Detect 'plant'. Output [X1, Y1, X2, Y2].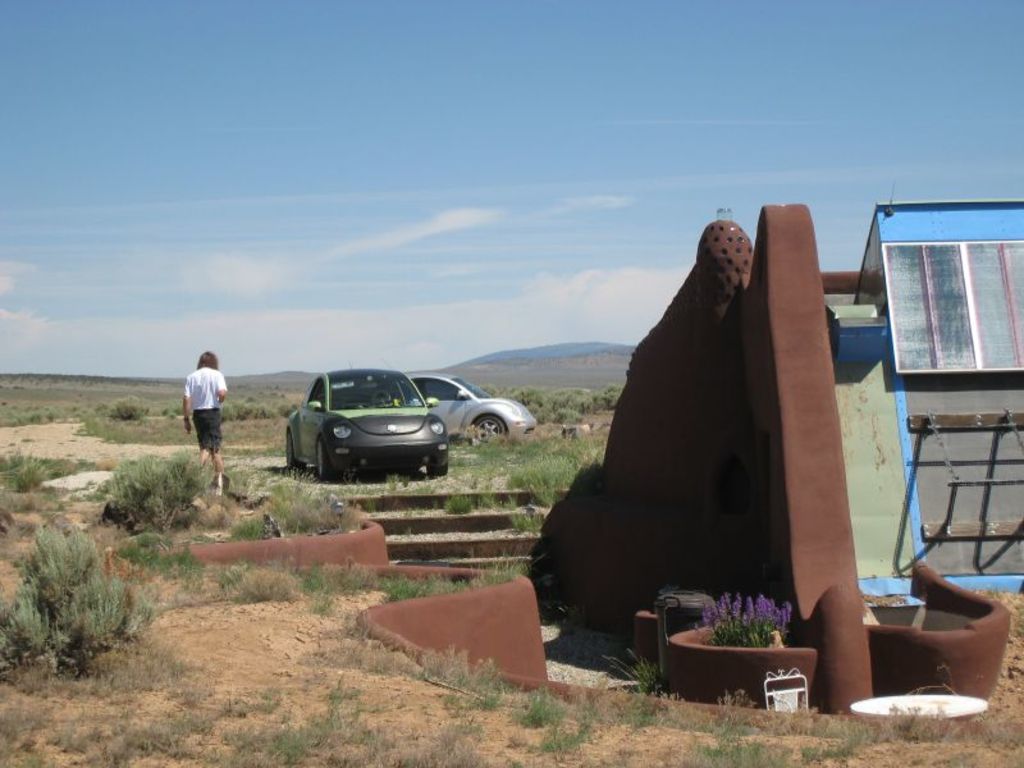
[102, 452, 210, 547].
